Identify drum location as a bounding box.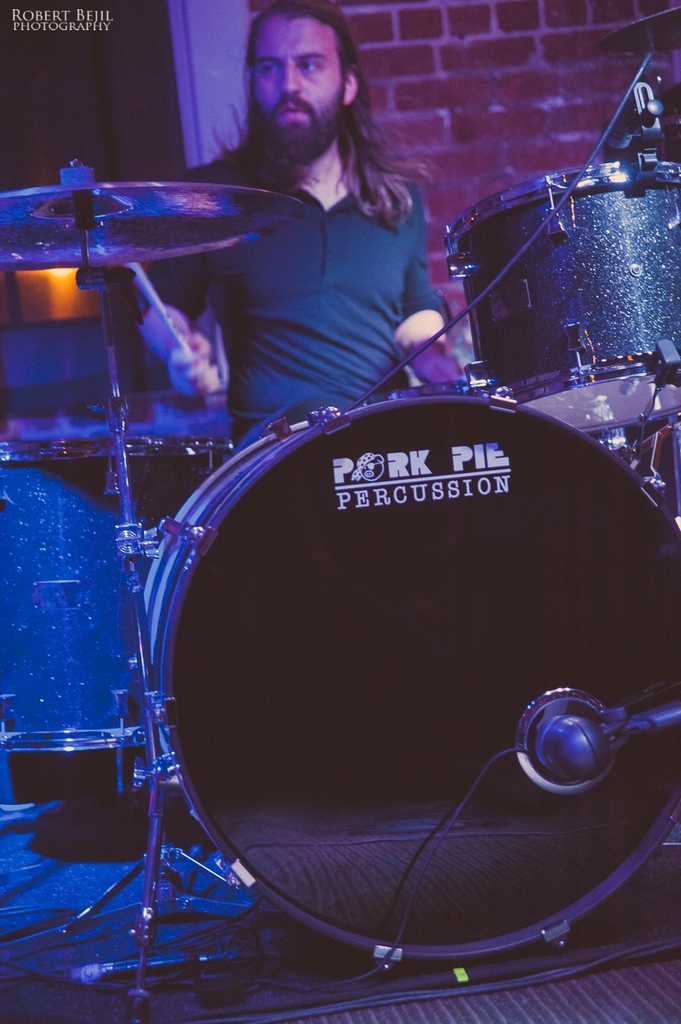
<region>443, 158, 680, 436</region>.
